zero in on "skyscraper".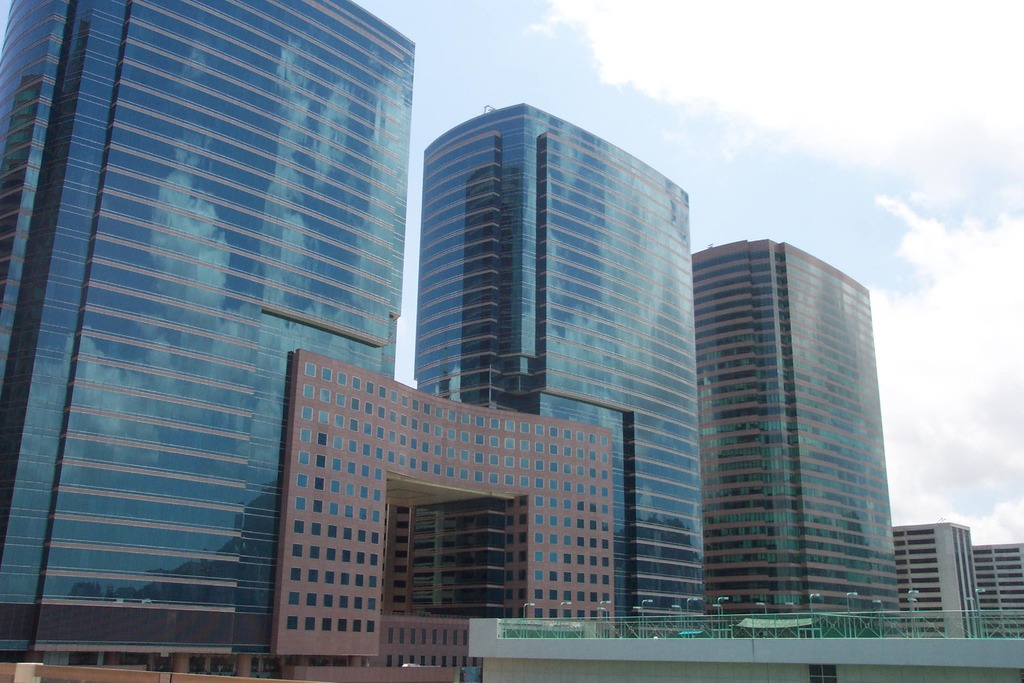
Zeroed in: [left=888, top=519, right=979, bottom=641].
